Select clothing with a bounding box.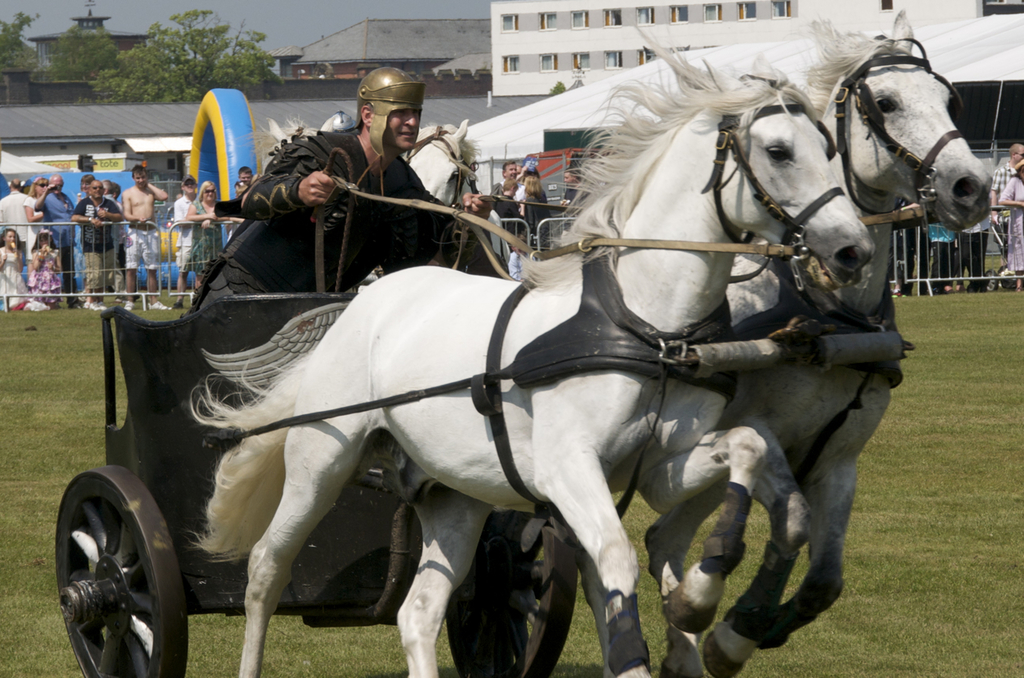
region(27, 245, 60, 299).
